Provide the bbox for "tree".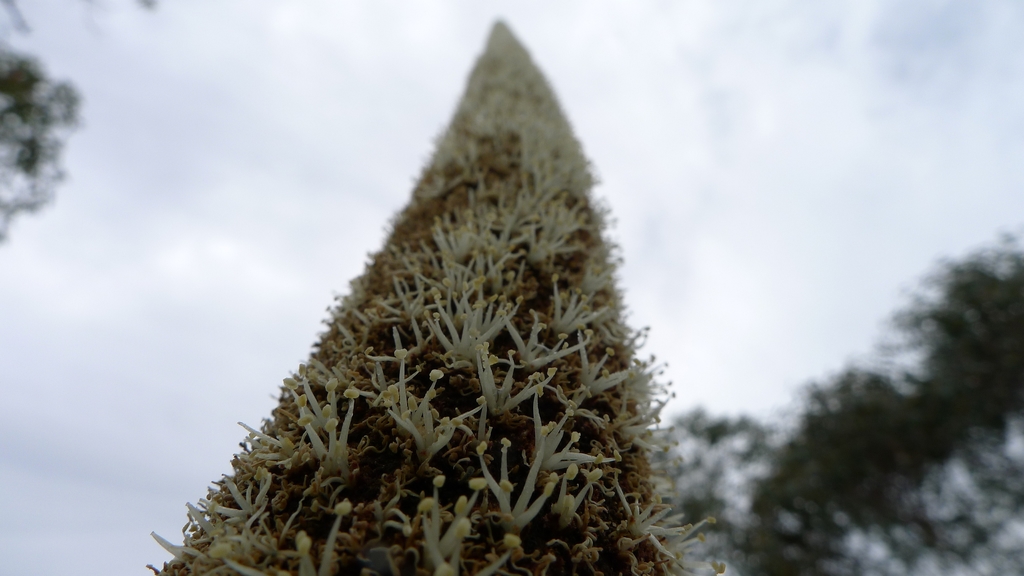
8,40,83,243.
